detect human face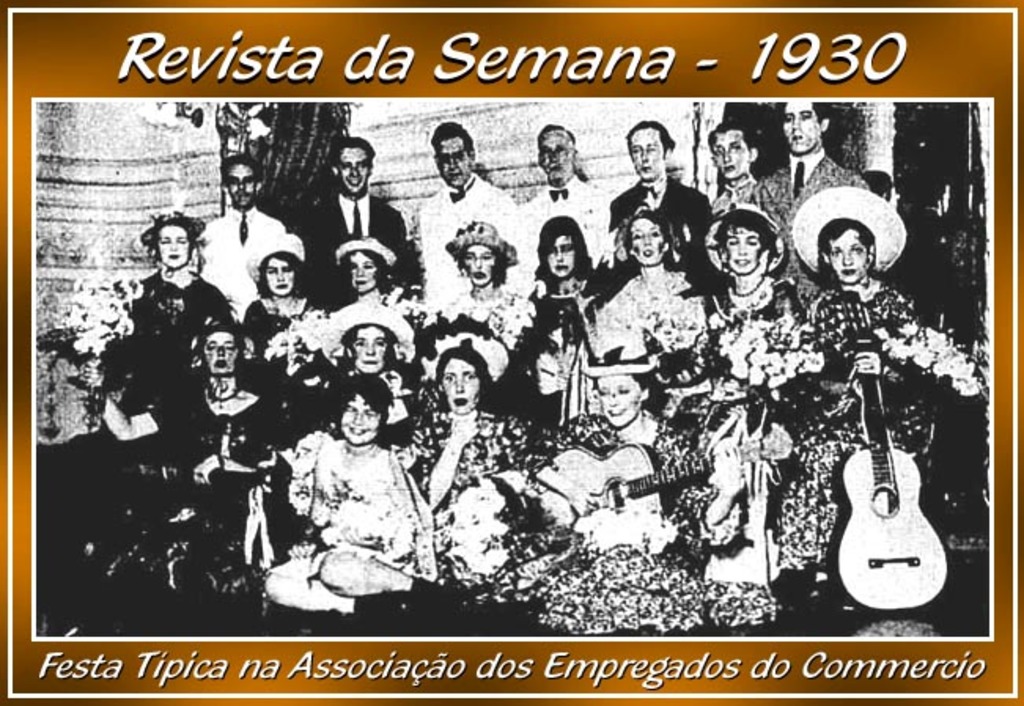
region(711, 123, 750, 178)
